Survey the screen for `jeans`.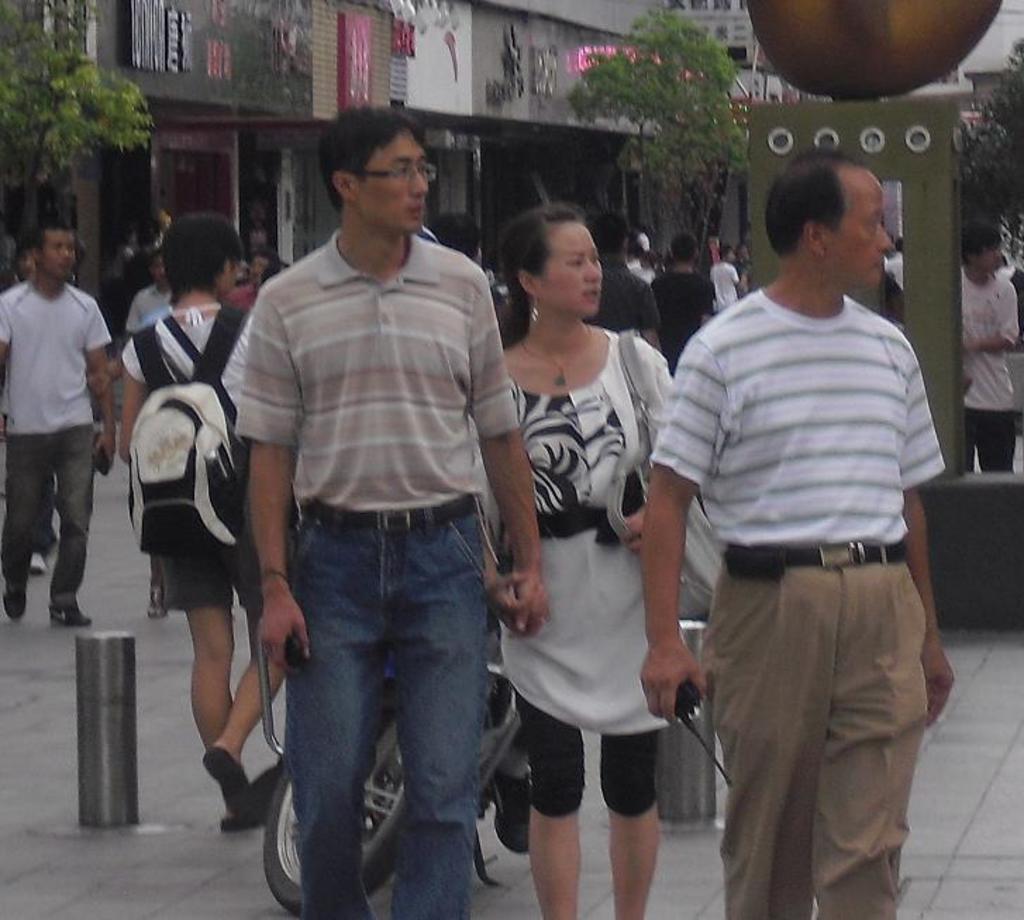
Survey found: [711, 571, 928, 919].
